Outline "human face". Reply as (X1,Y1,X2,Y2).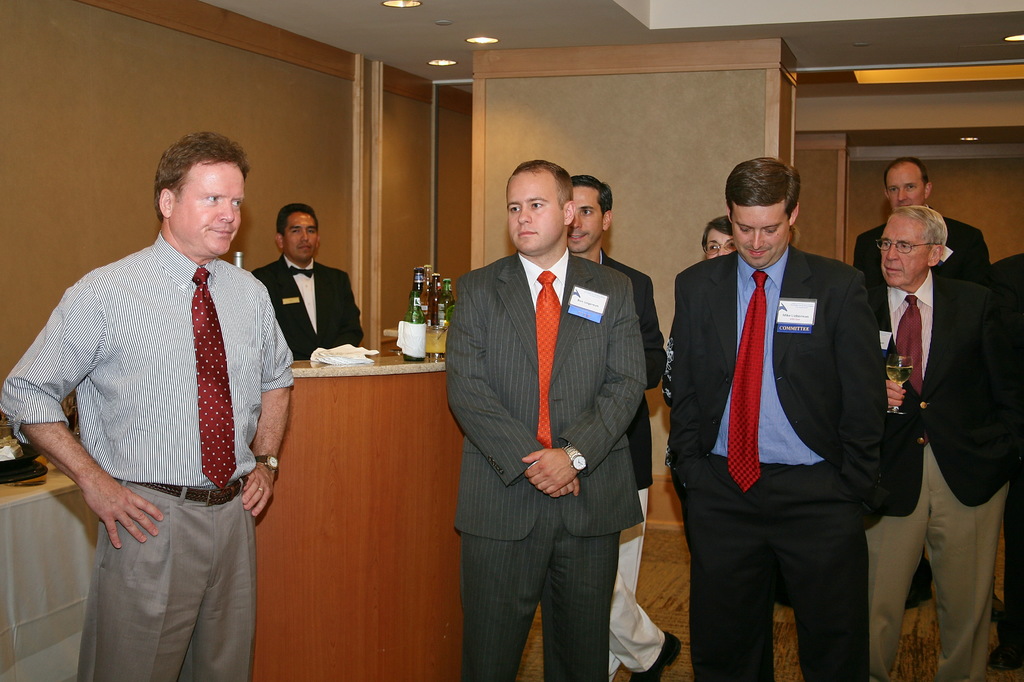
(170,166,244,253).
